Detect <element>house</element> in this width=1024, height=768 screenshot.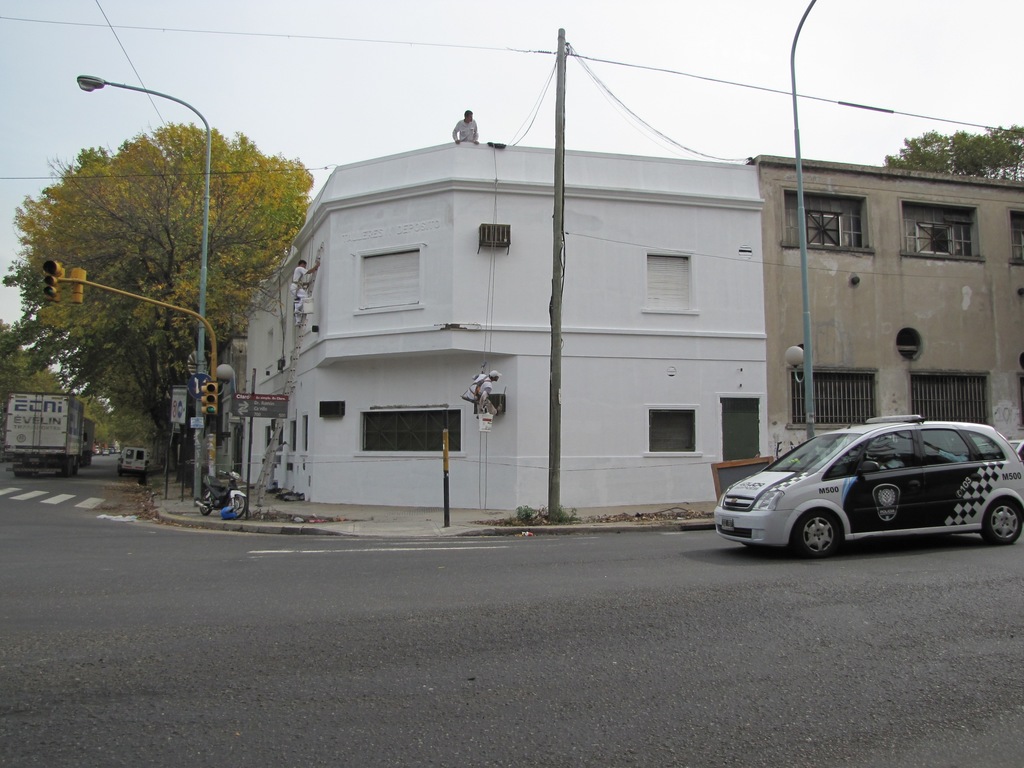
Detection: bbox(248, 105, 825, 530).
